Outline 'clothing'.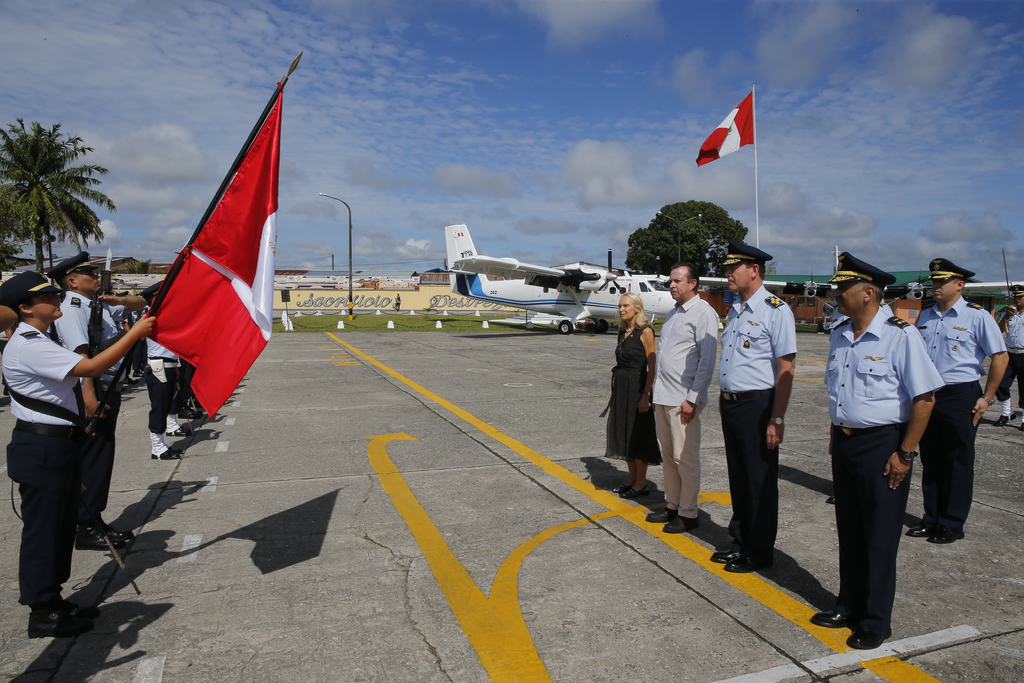
Outline: <bbox>653, 292, 718, 520</bbox>.
